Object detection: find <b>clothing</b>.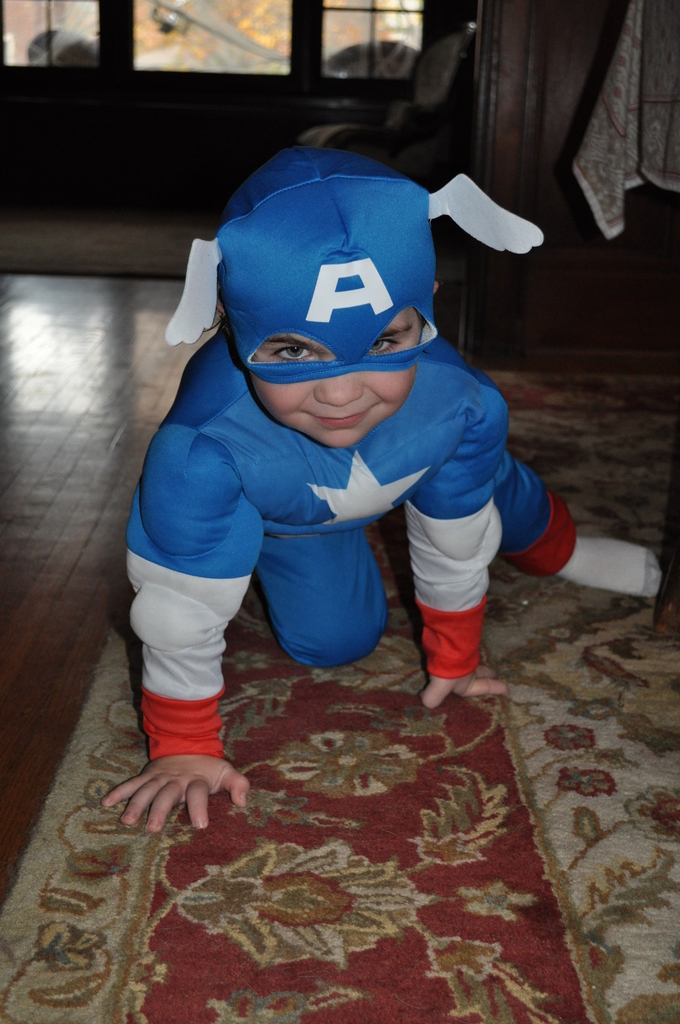
bbox(115, 141, 574, 757).
